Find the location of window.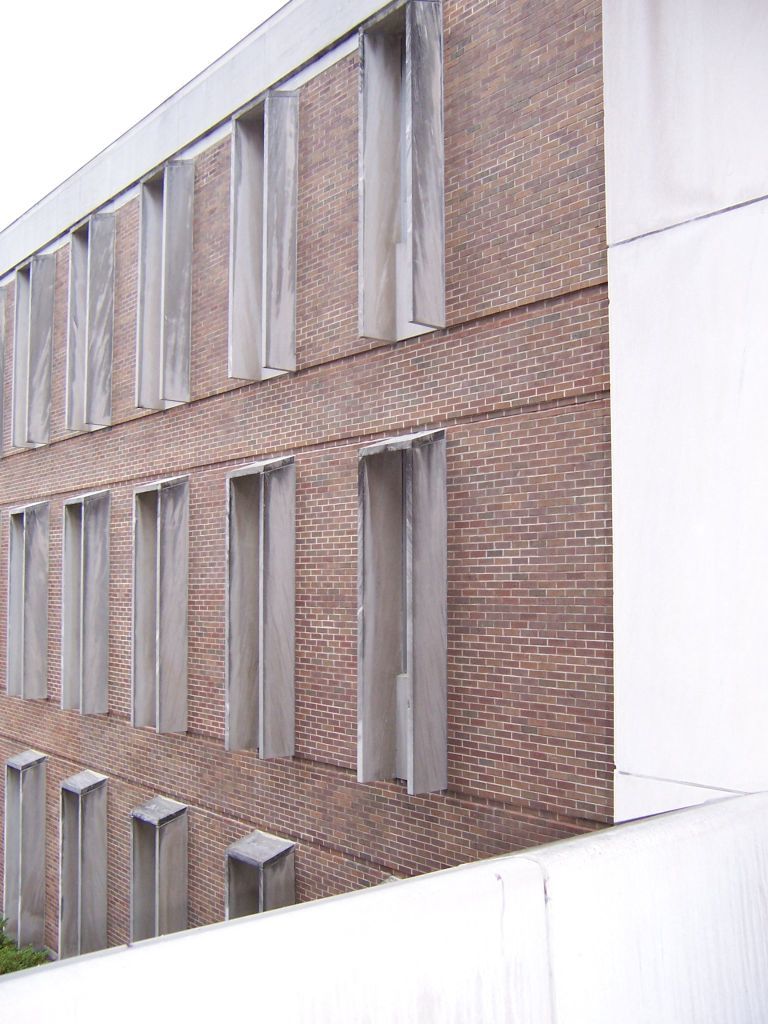
Location: rect(356, 0, 447, 343).
